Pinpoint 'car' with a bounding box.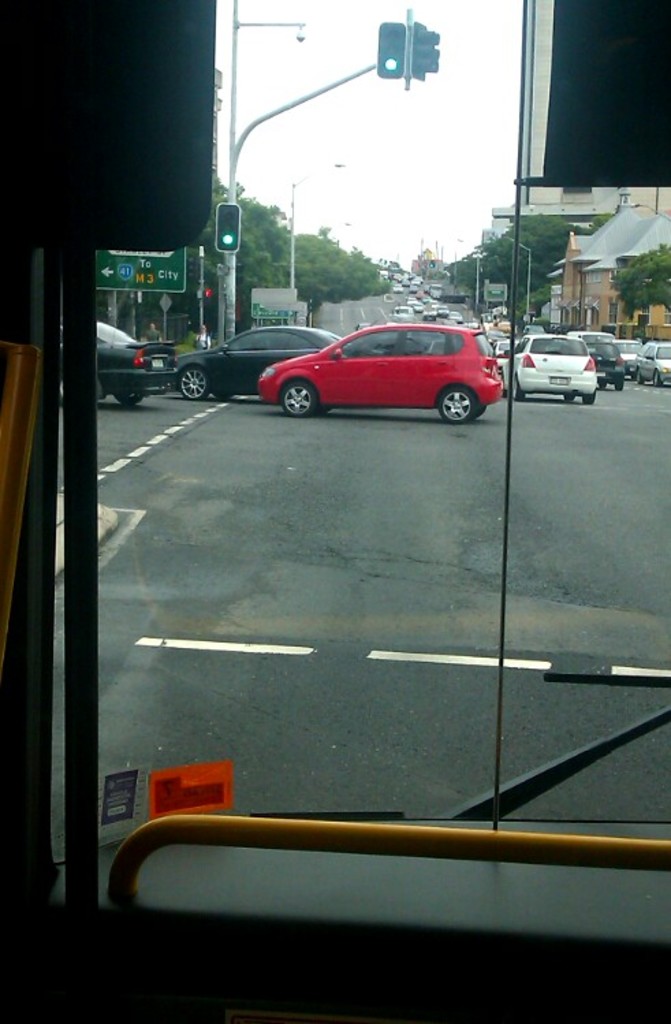
l=620, t=339, r=645, b=368.
